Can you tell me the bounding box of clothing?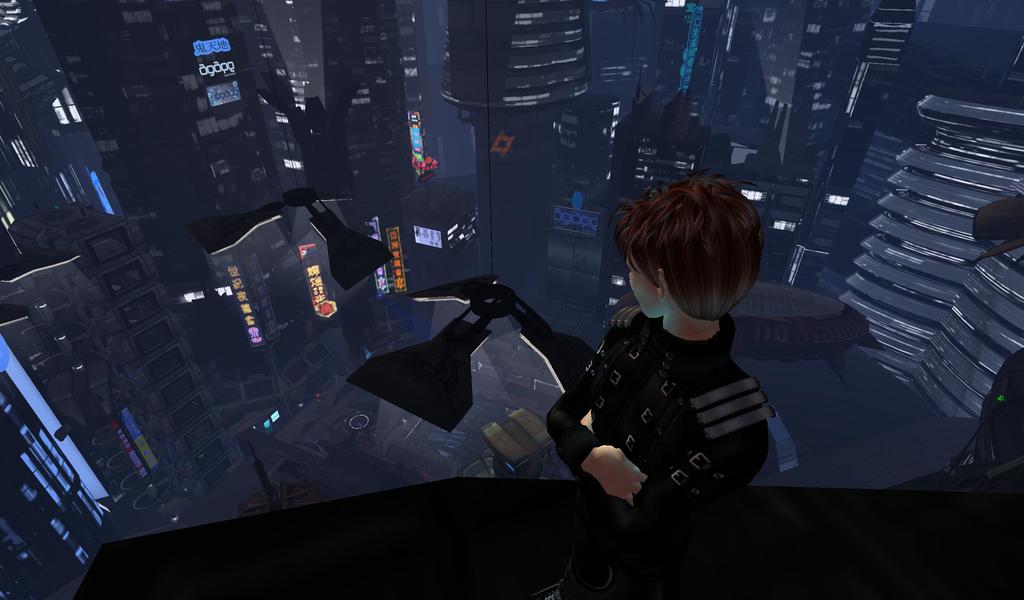
locate(544, 264, 821, 532).
